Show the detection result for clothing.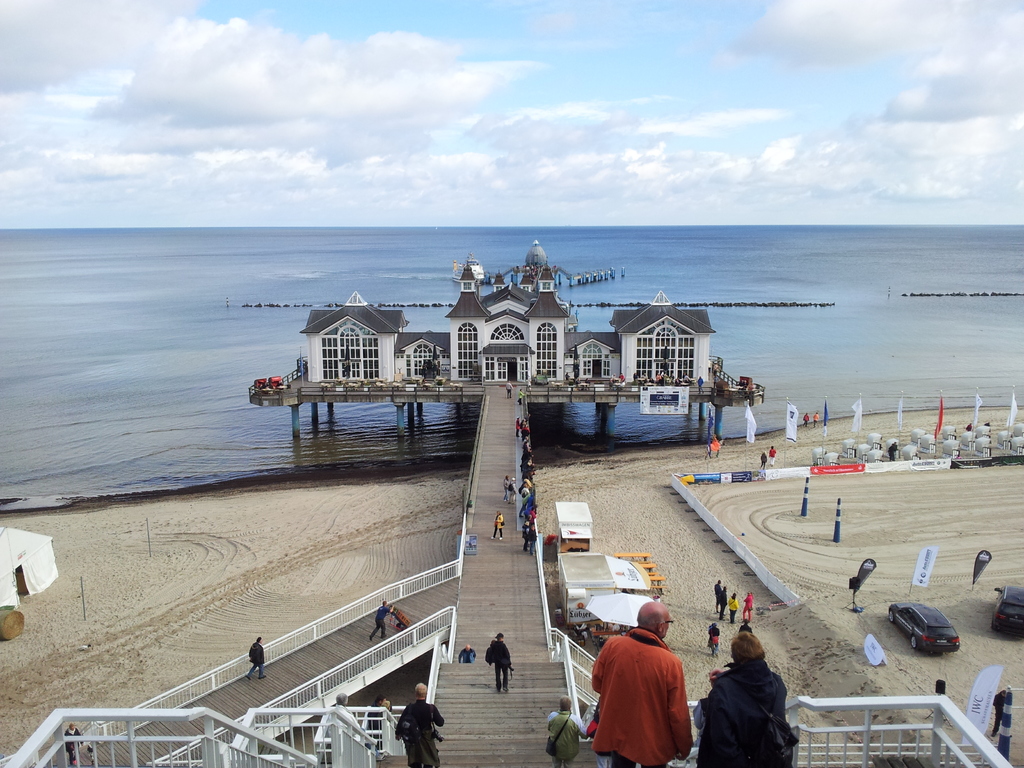
BBox(392, 699, 440, 765).
